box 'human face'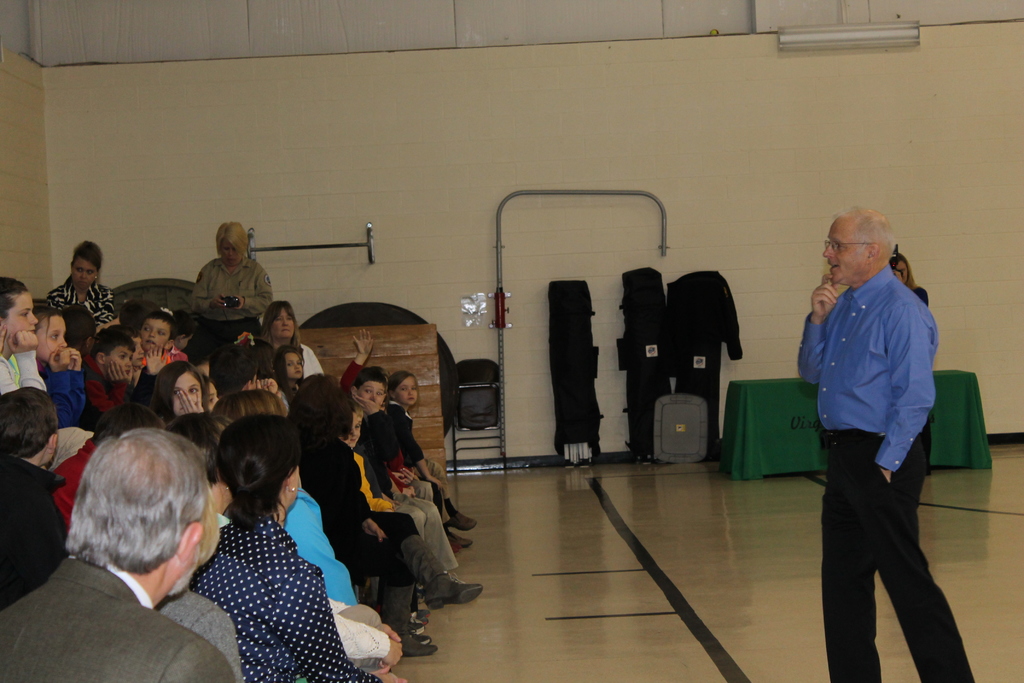
BBox(274, 304, 296, 340)
